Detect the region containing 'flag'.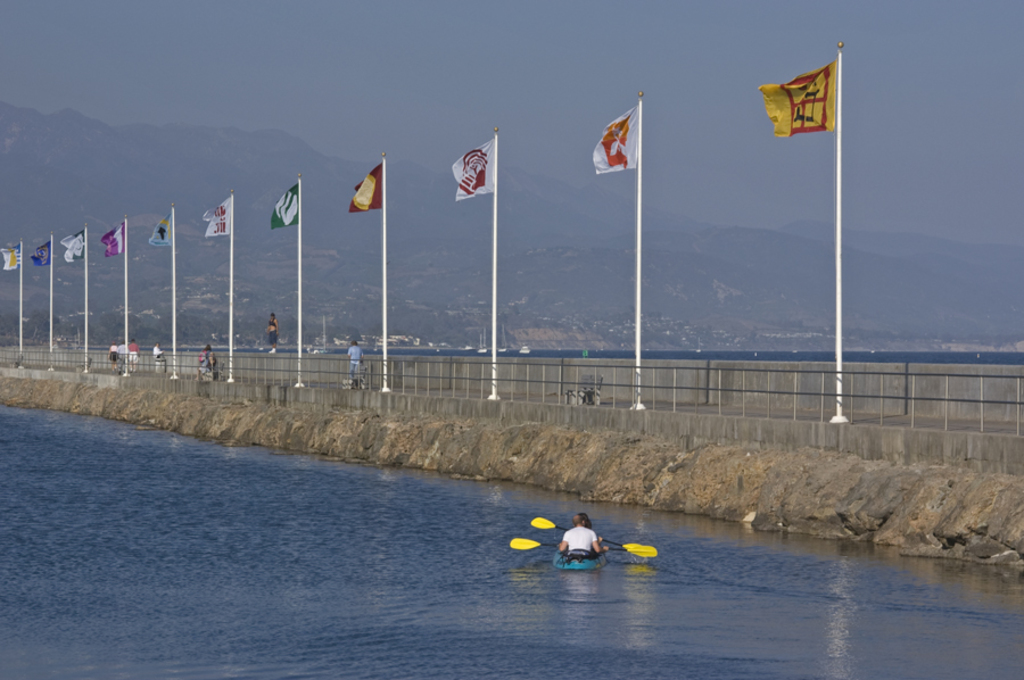
349/161/381/212.
